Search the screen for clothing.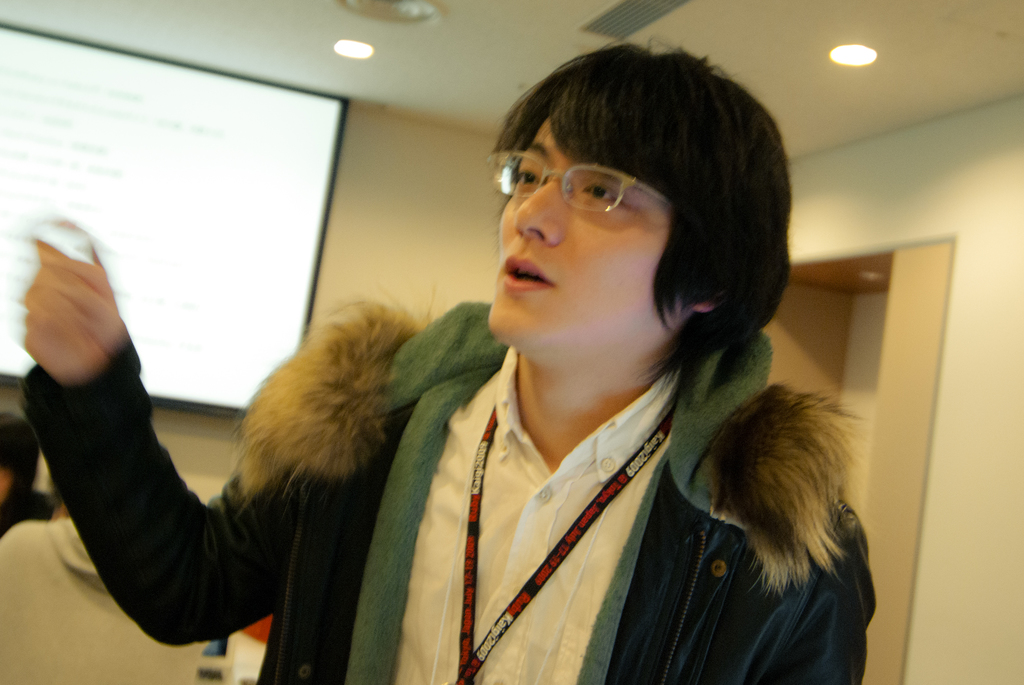
Found at x1=0, y1=515, x2=205, y2=684.
